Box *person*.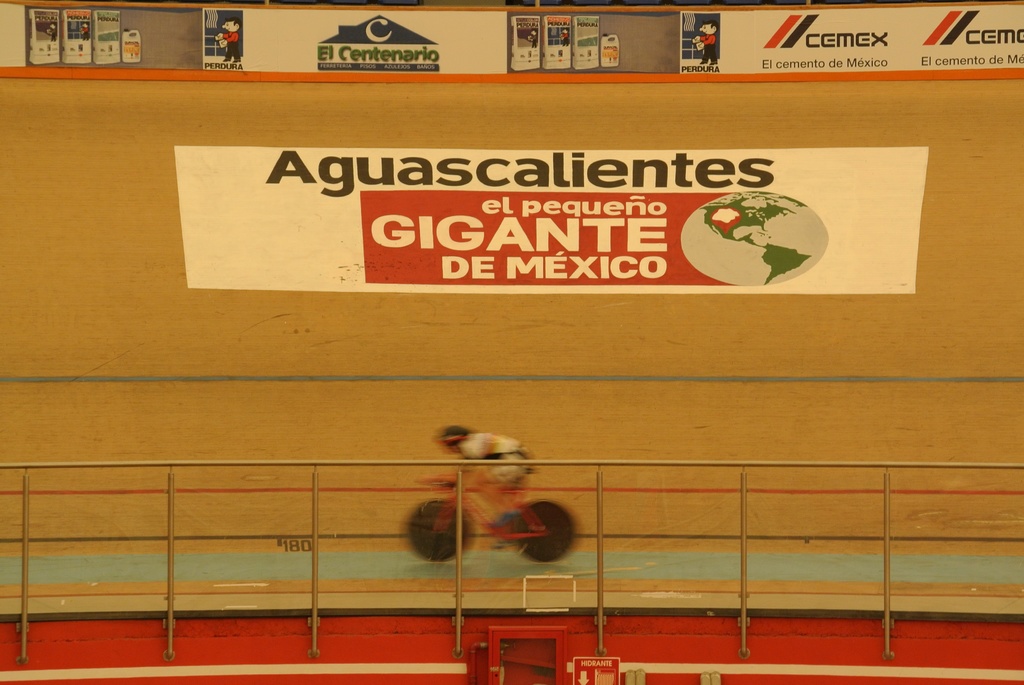
435 425 535 518.
